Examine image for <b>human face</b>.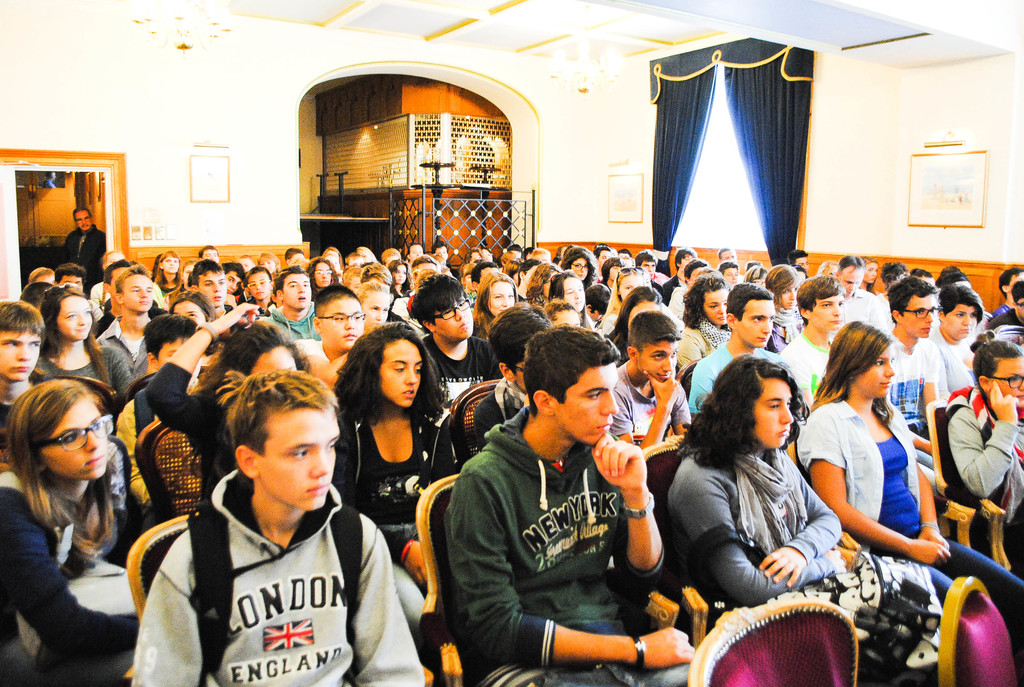
Examination result: 58:292:94:341.
